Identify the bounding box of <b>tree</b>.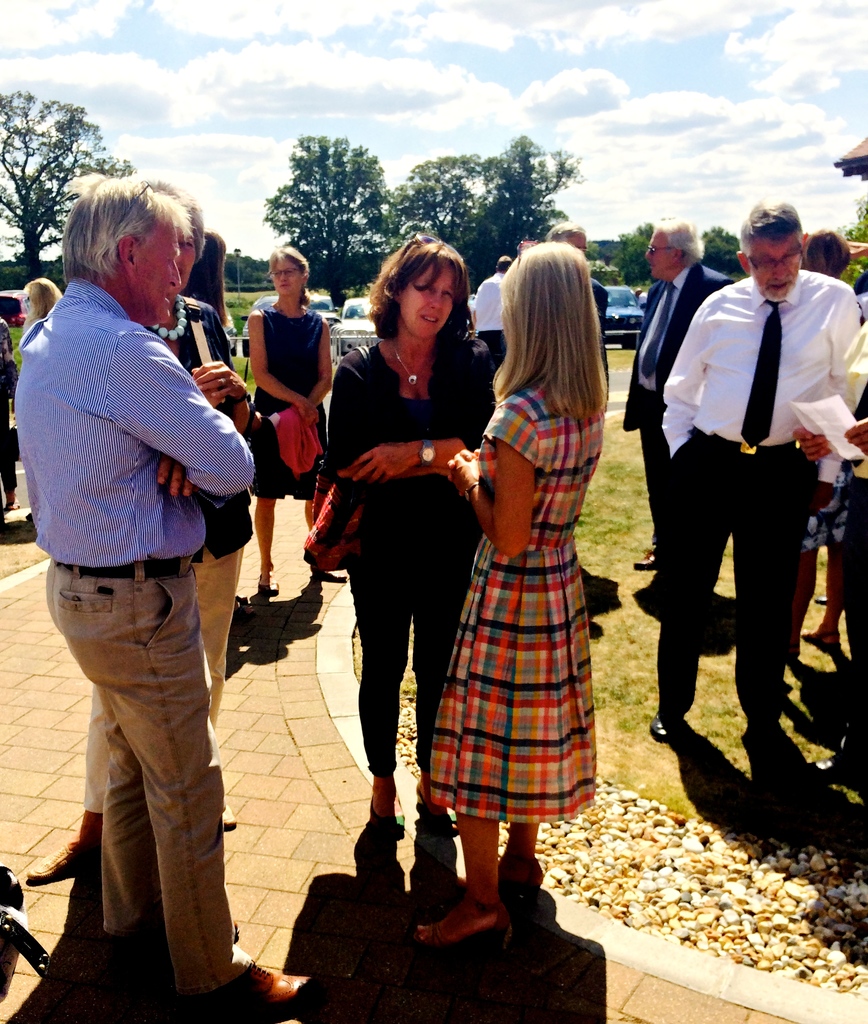
(703, 228, 747, 273).
